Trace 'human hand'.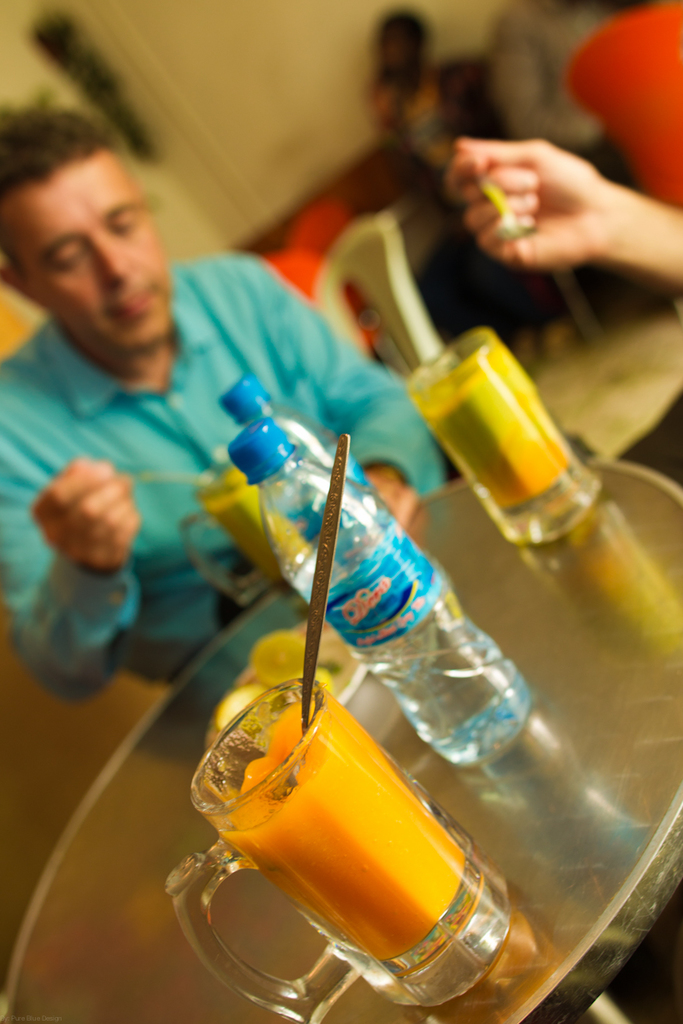
Traced to 27, 457, 137, 573.
